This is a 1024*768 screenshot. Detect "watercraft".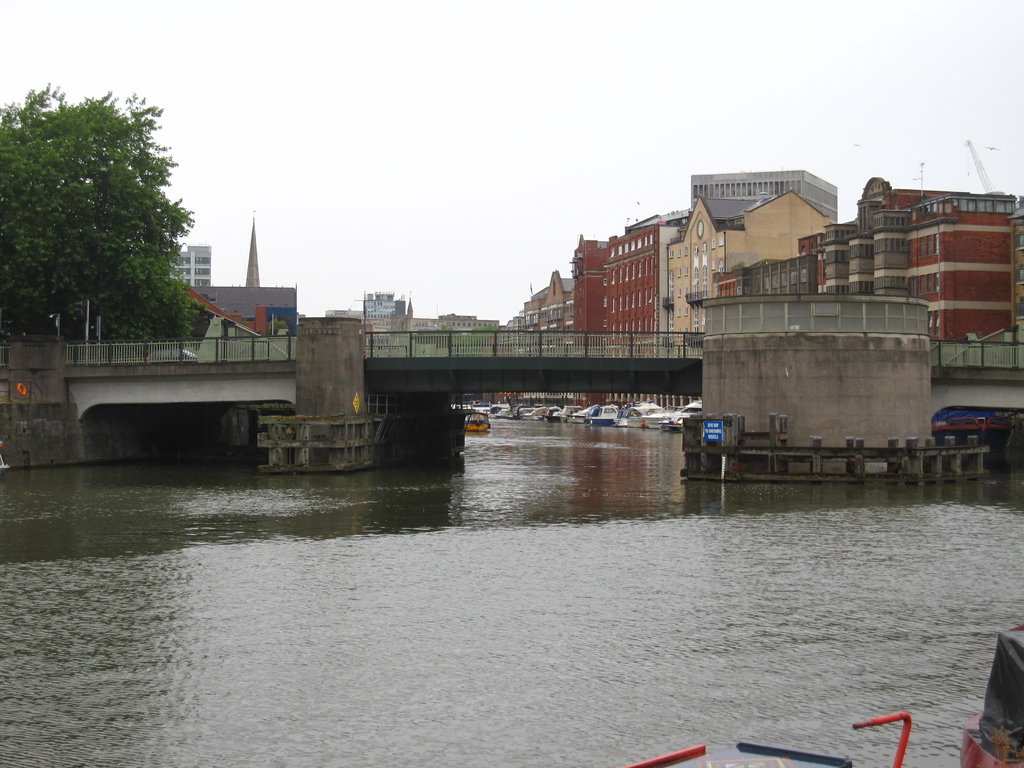
rect(554, 404, 591, 429).
